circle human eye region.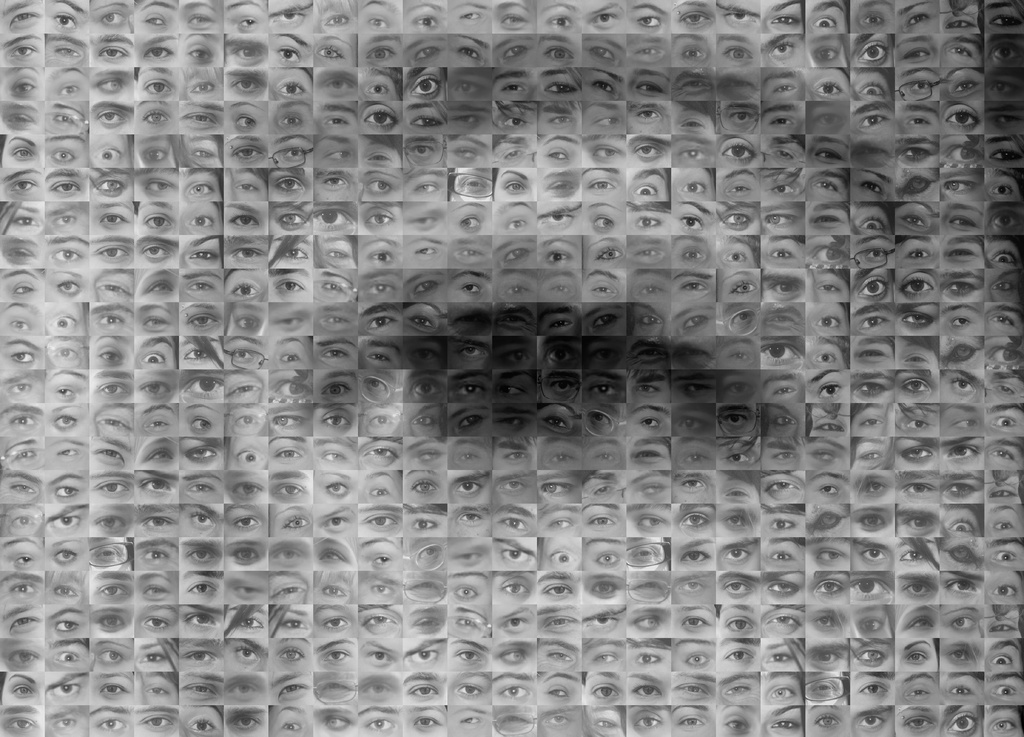
Region: bbox(991, 246, 1016, 267).
